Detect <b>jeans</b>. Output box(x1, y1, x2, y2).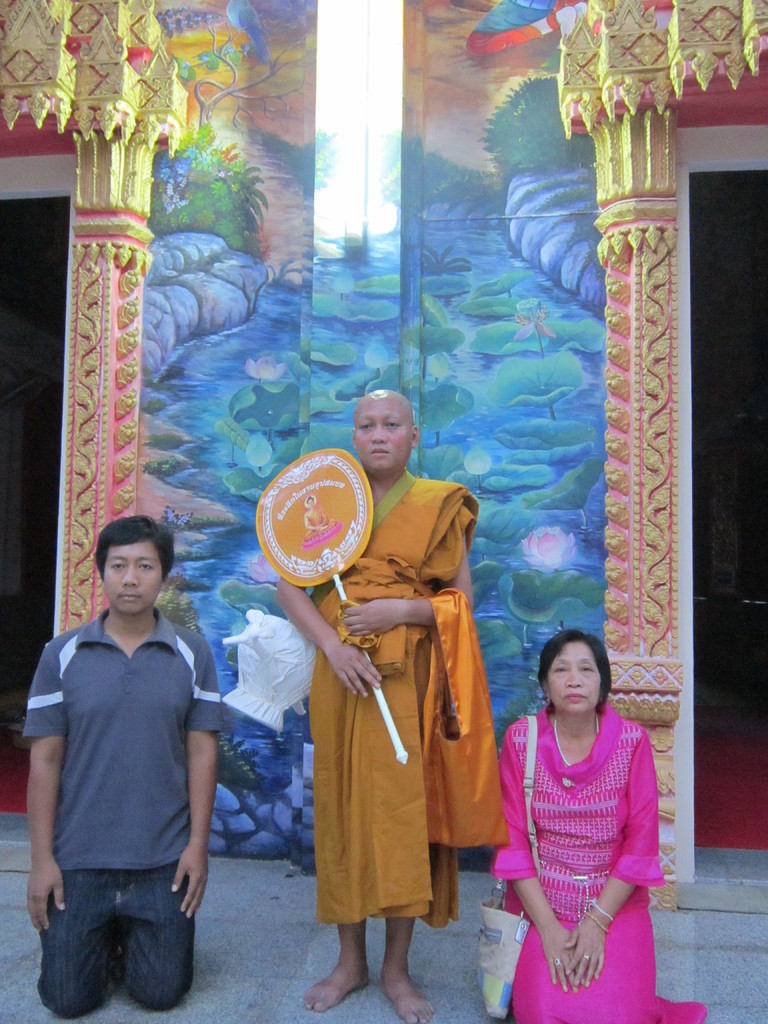
box(27, 858, 209, 1012).
